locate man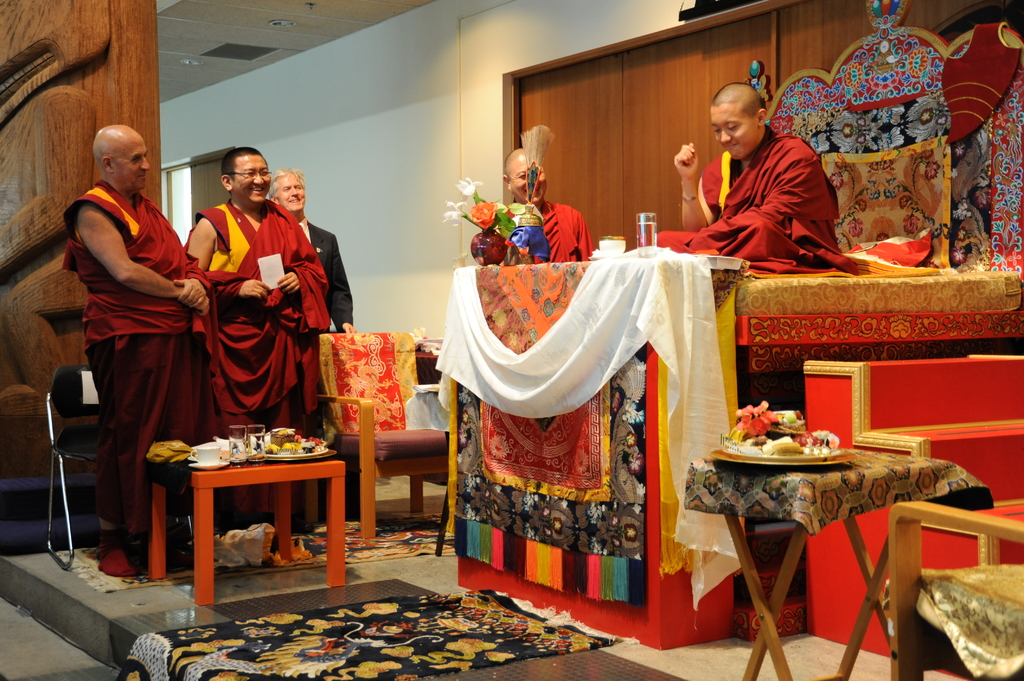
[left=680, top=79, right=858, bottom=269]
